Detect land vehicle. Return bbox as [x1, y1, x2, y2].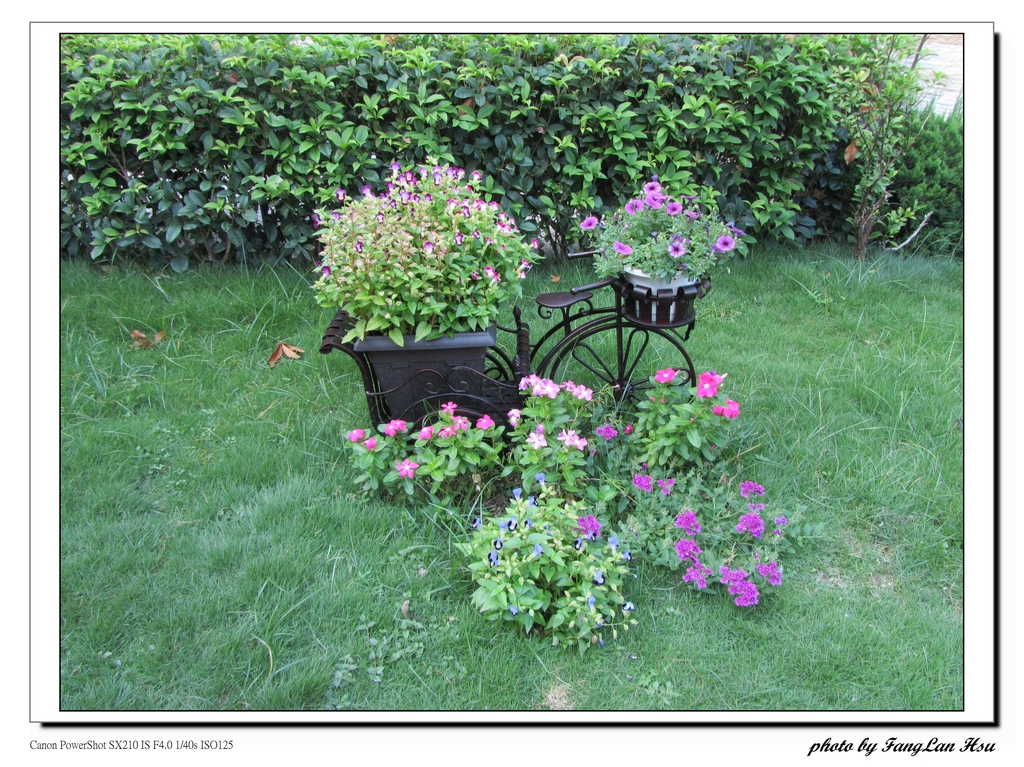
[314, 248, 710, 477].
